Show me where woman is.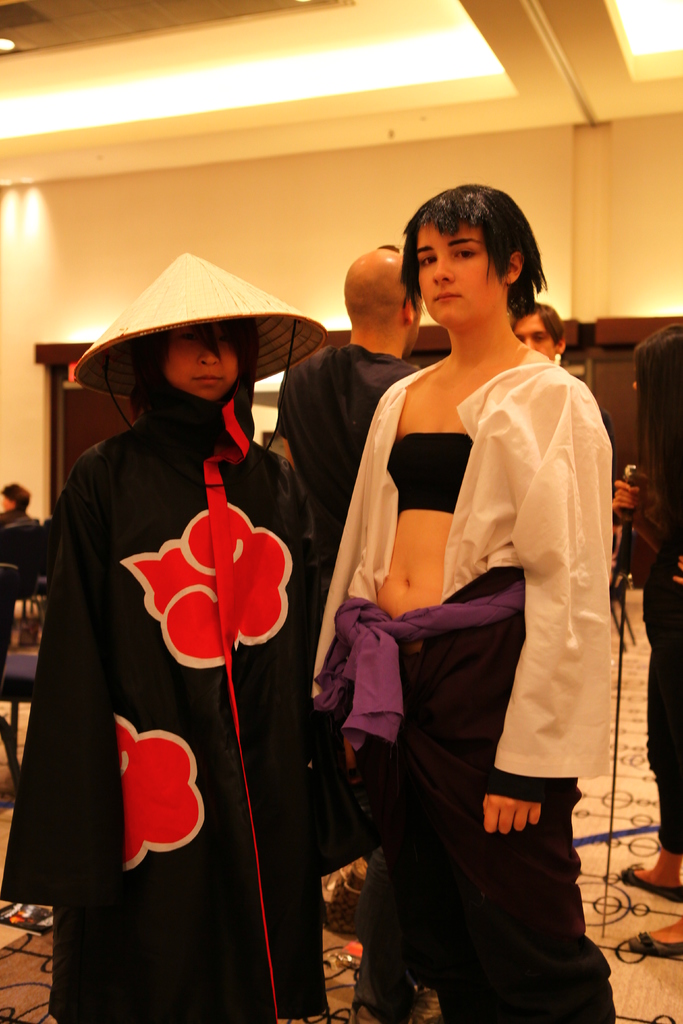
woman is at pyautogui.locateOnScreen(308, 214, 624, 995).
